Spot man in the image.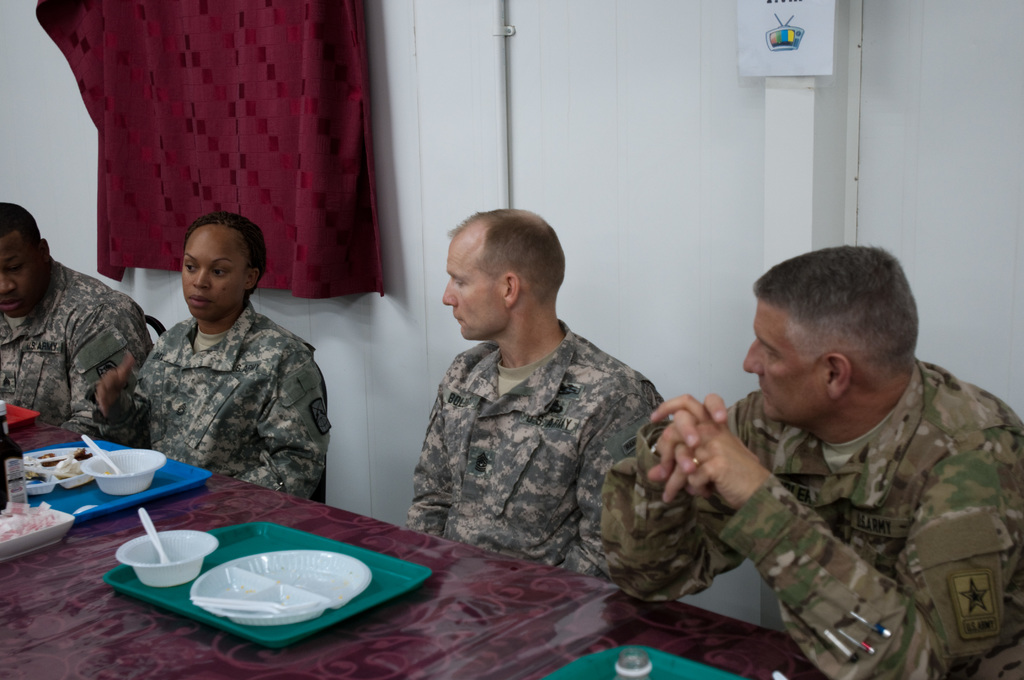
man found at 389, 202, 690, 600.
